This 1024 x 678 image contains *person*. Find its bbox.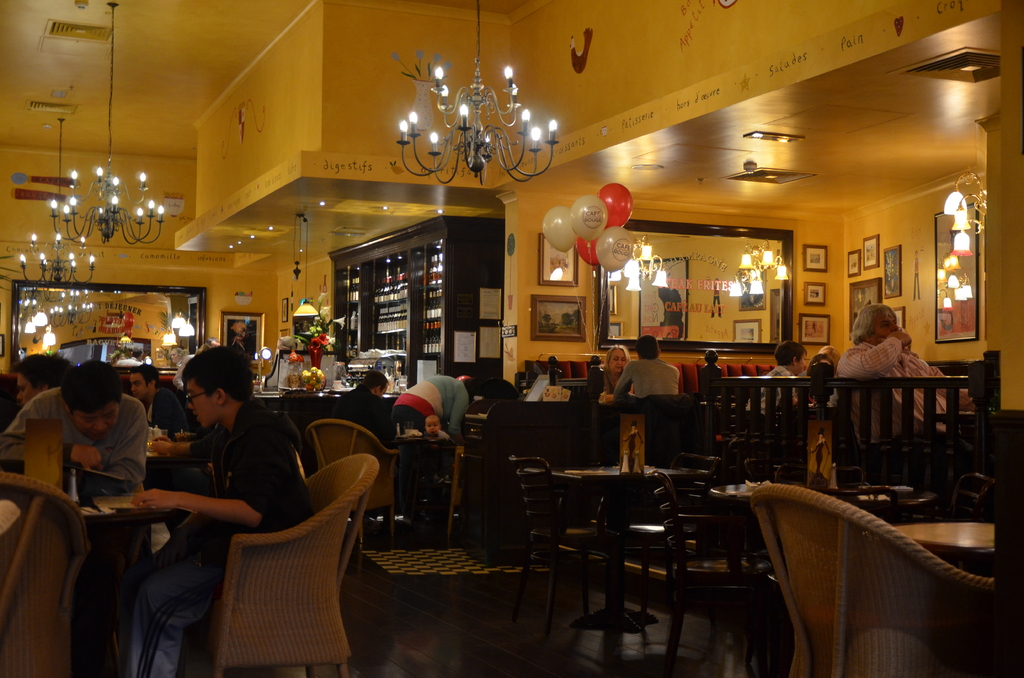
BBox(4, 360, 148, 579).
